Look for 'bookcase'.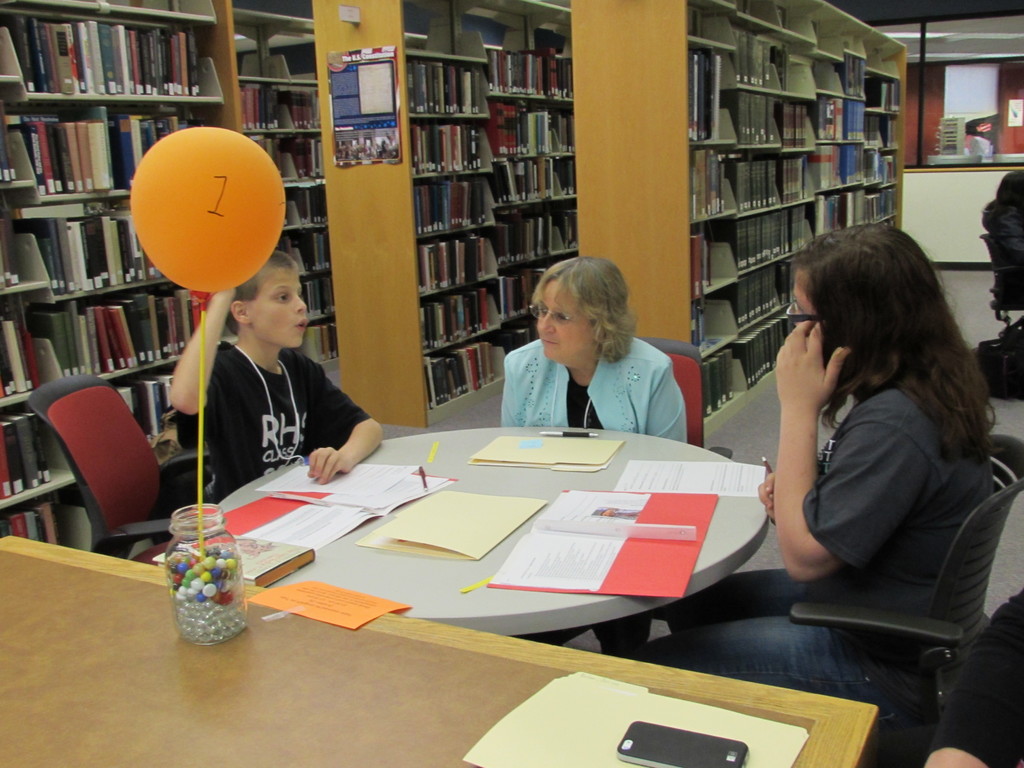
Found: <box>572,0,908,444</box>.
